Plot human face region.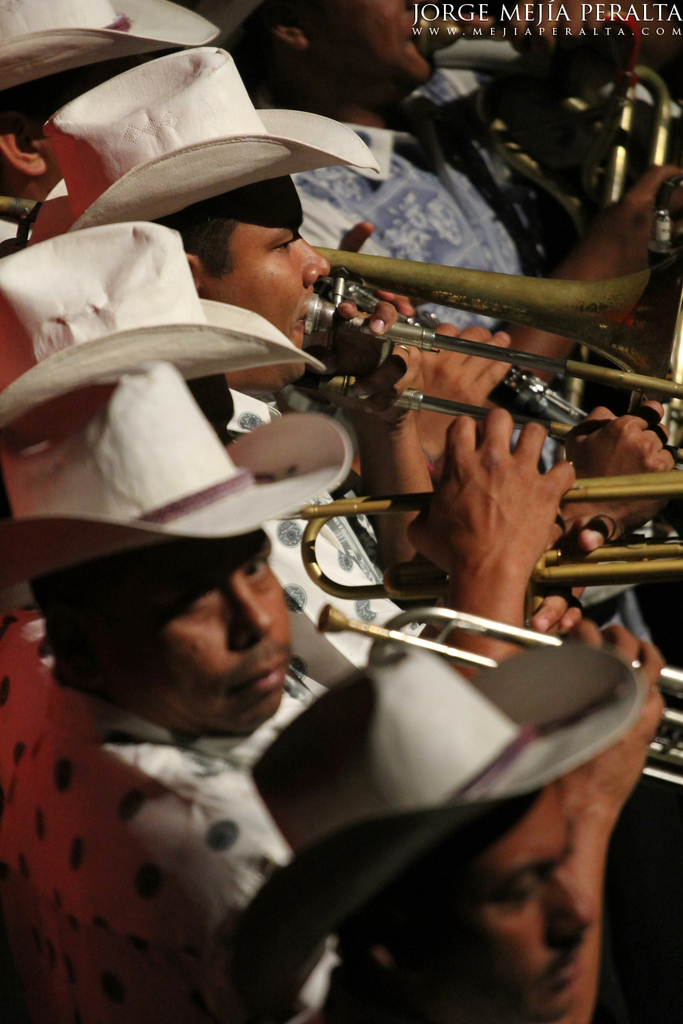
Plotted at l=399, t=780, r=591, b=1023.
